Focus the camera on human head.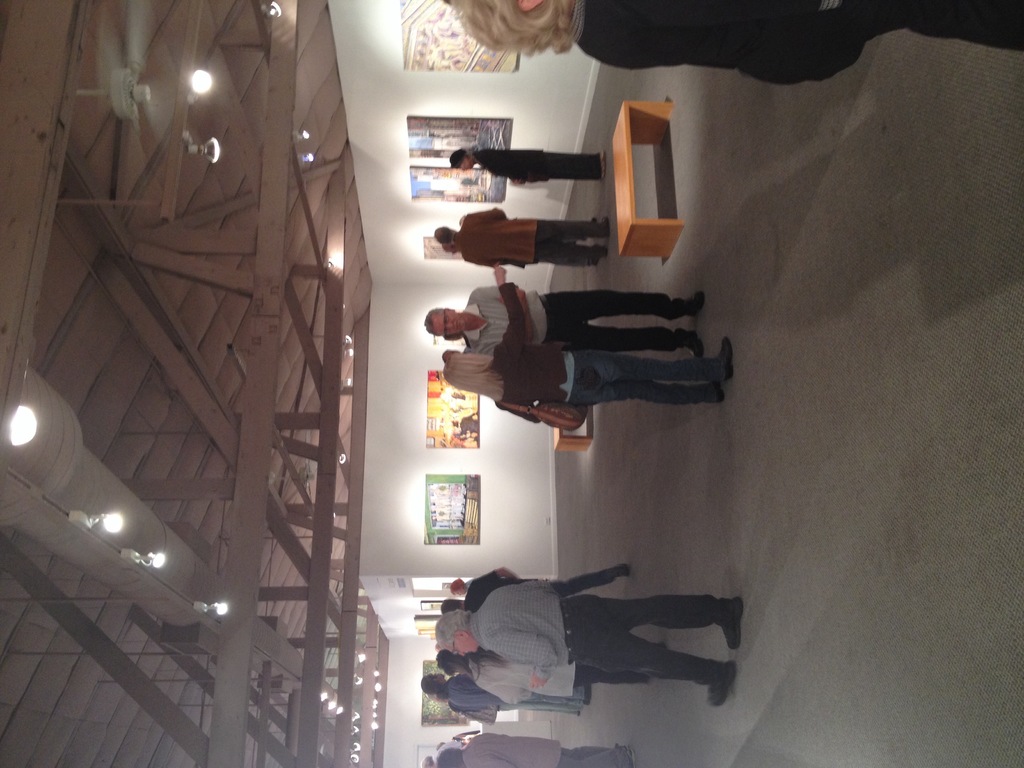
Focus region: select_region(449, 577, 465, 593).
